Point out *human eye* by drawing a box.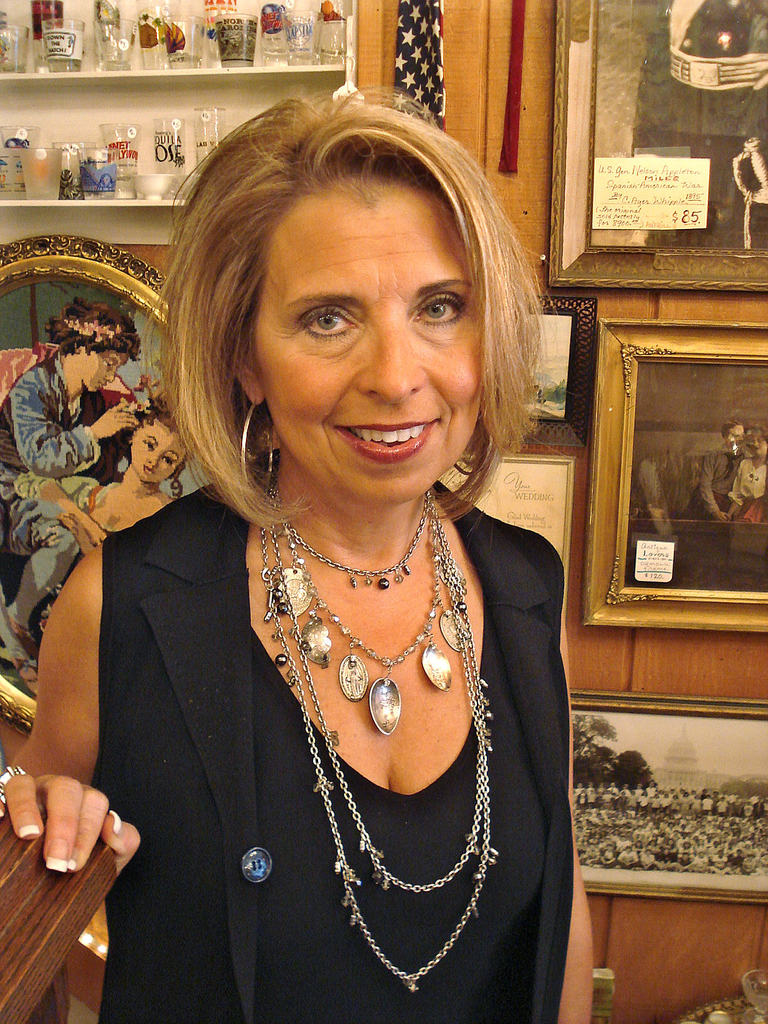
x1=296 y1=307 x2=356 y2=342.
